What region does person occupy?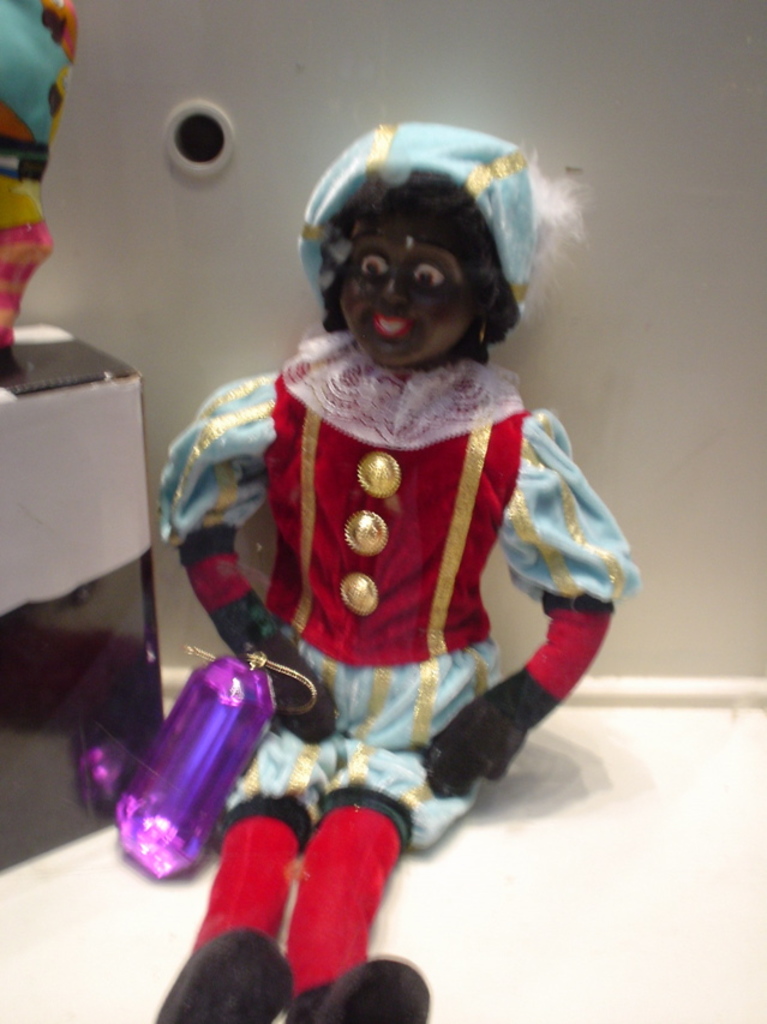
{"x1": 157, "y1": 126, "x2": 643, "y2": 1023}.
